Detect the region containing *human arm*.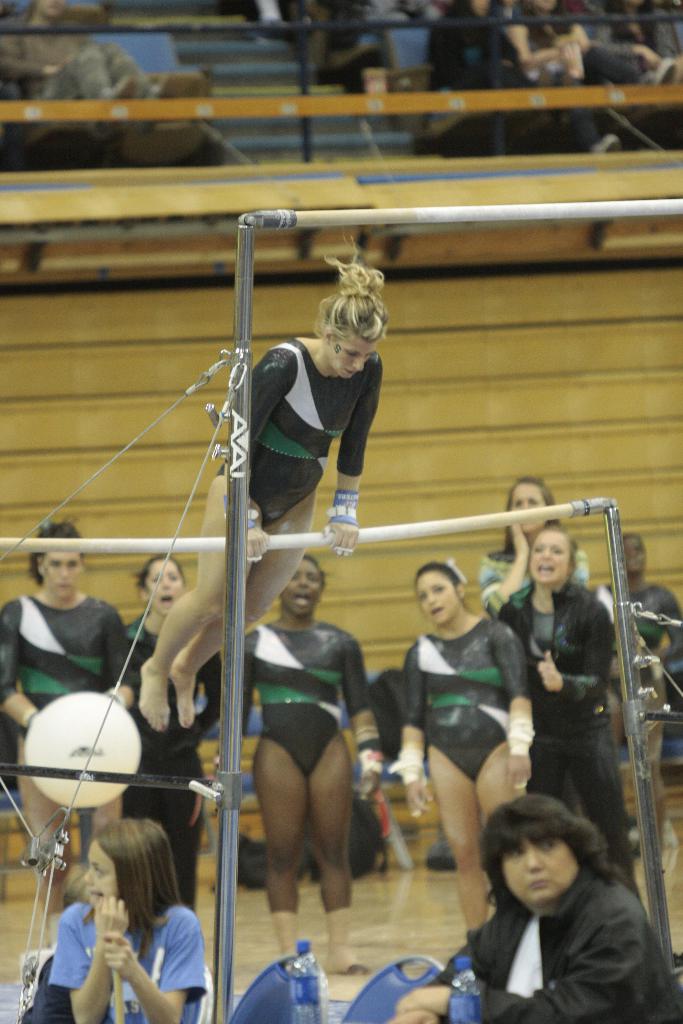
[103, 907, 204, 1023].
